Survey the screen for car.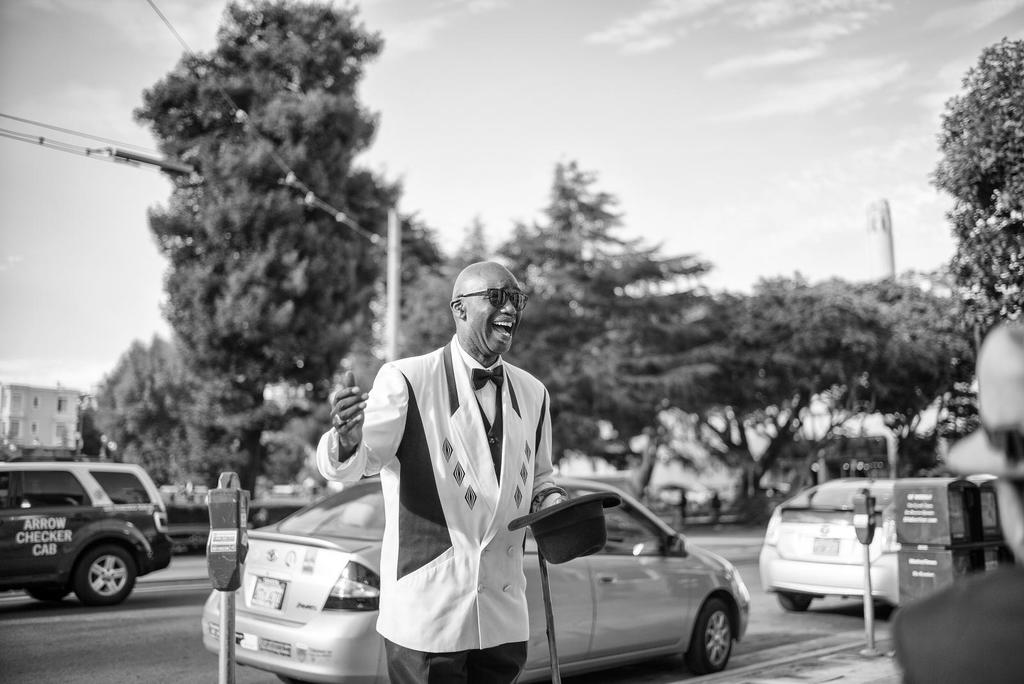
Survey found: [x1=0, y1=451, x2=174, y2=605].
